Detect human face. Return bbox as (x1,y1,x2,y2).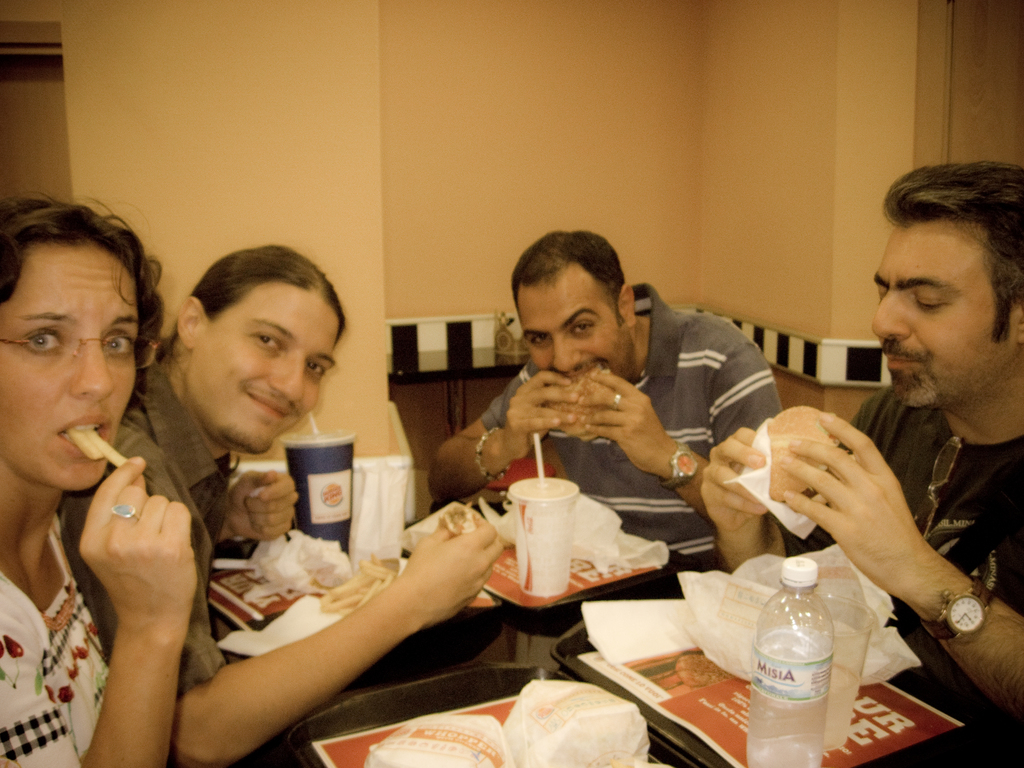
(873,221,1017,410).
